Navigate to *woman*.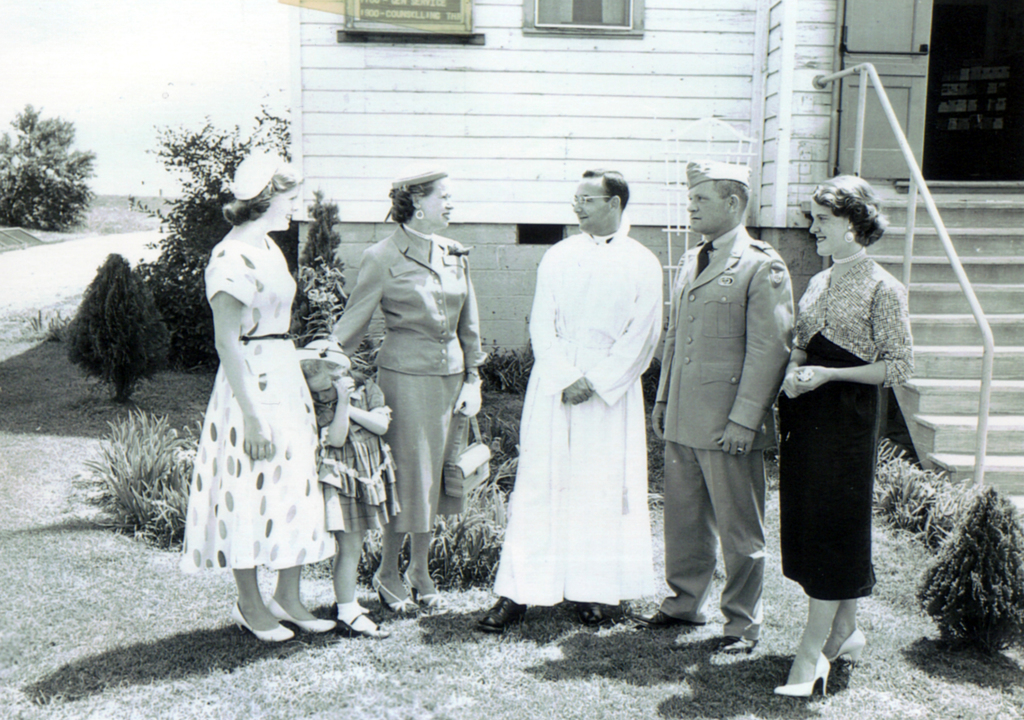
Navigation target: detection(323, 171, 491, 614).
